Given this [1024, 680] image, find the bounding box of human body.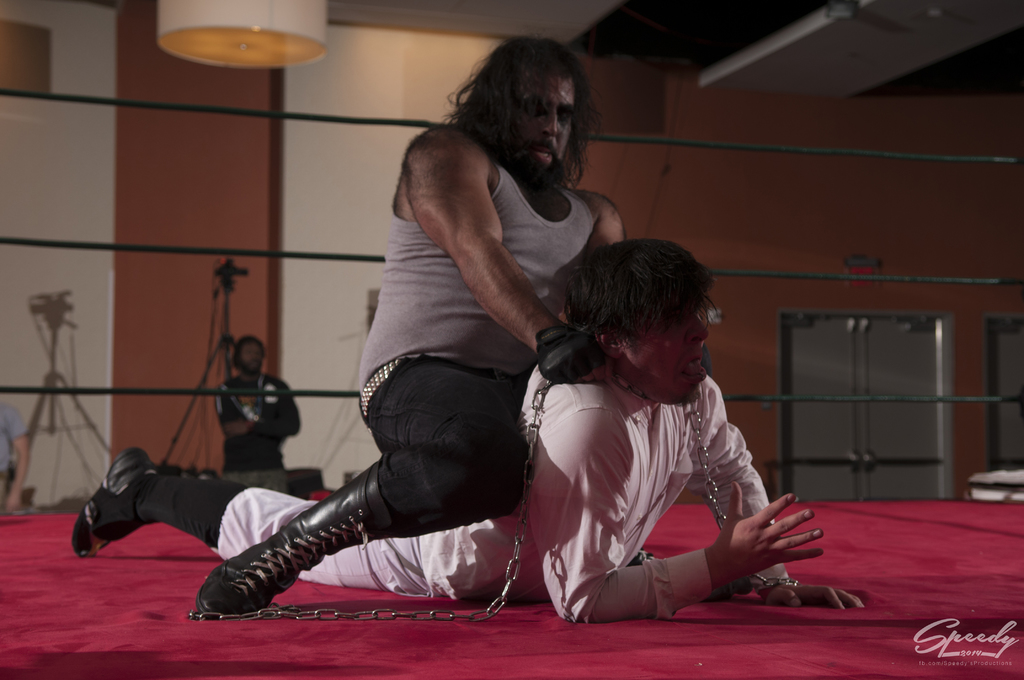
x1=320, y1=54, x2=642, y2=603.
